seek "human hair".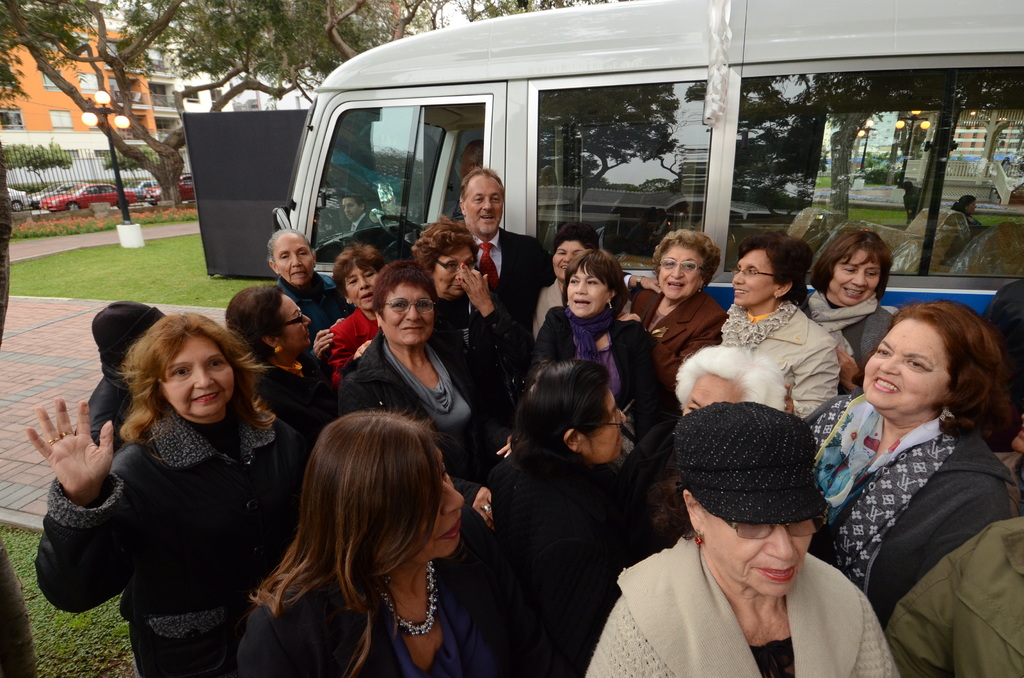
bbox(332, 244, 385, 300).
